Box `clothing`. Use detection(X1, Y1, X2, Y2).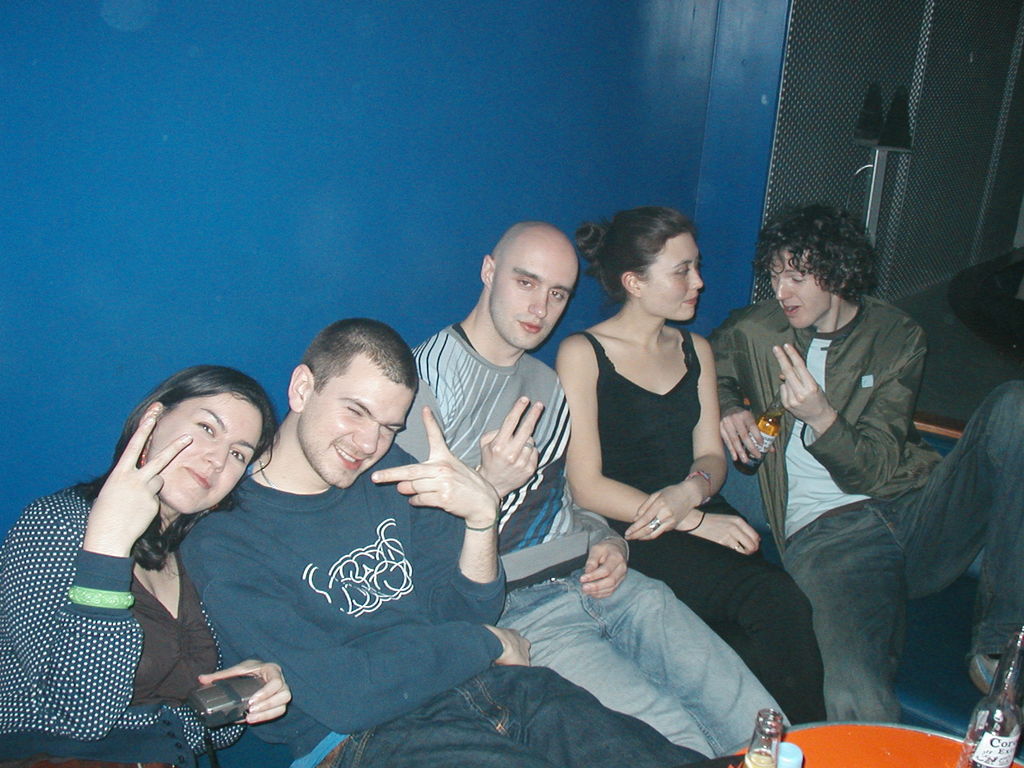
detection(709, 291, 1022, 715).
